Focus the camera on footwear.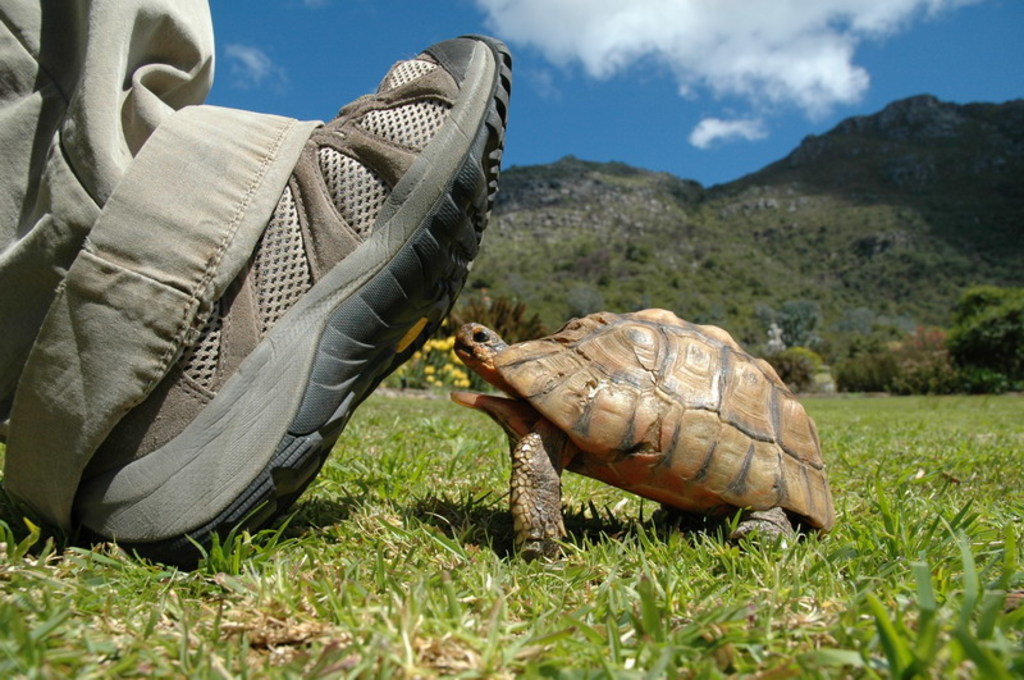
Focus region: <region>45, 33, 518, 583</region>.
